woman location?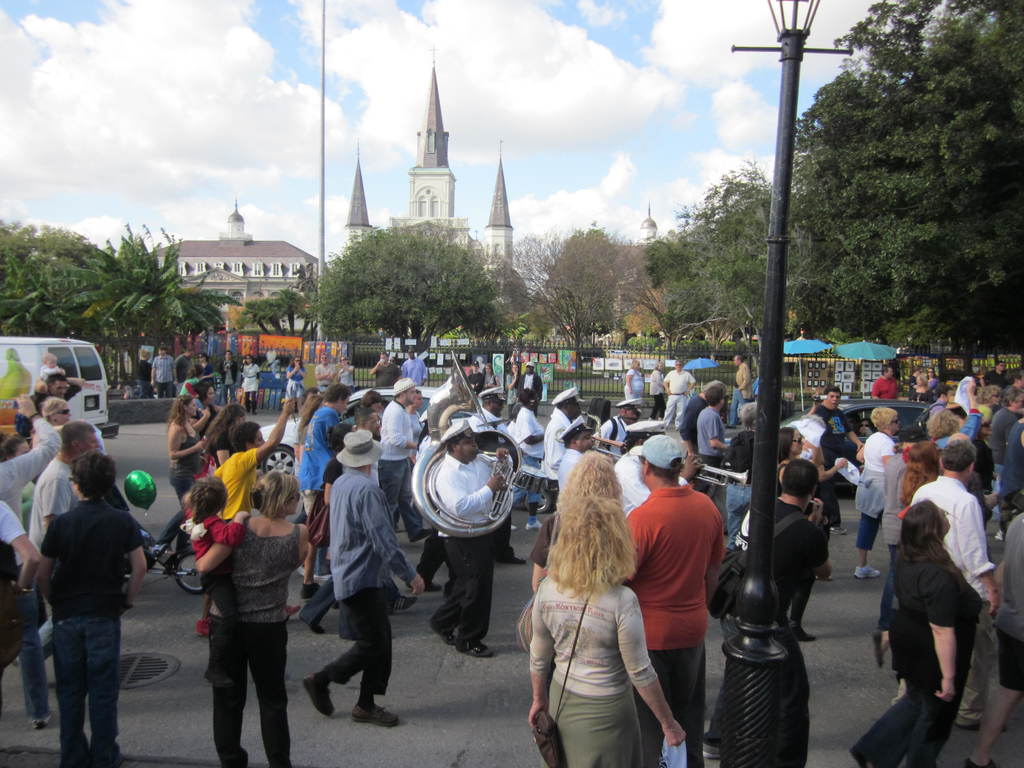
<region>207, 403, 246, 470</region>
